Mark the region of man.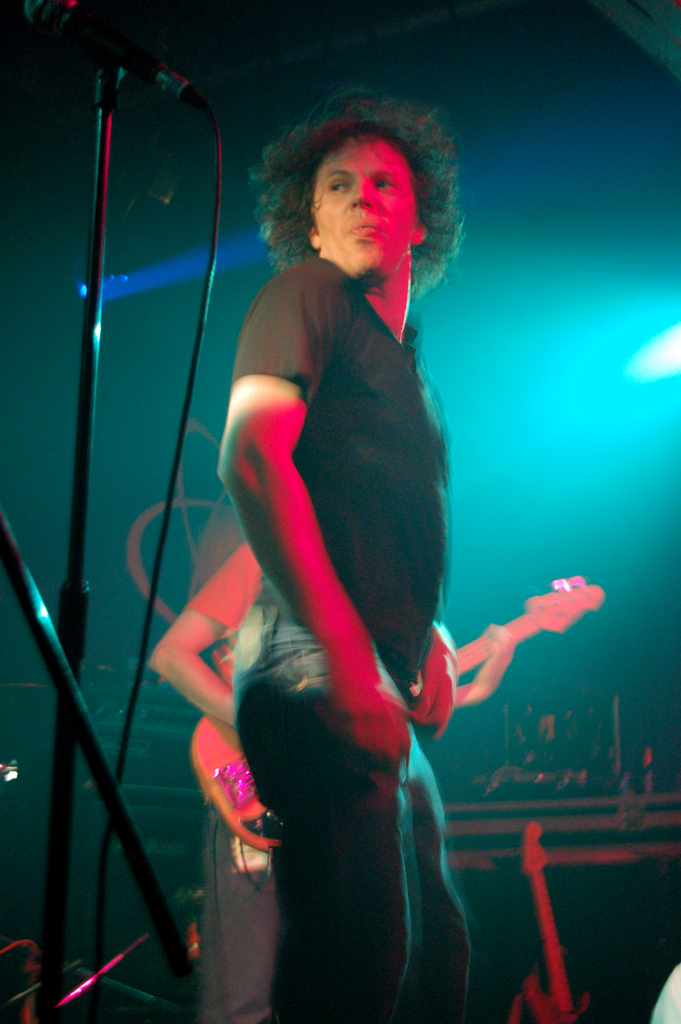
Region: Rect(231, 49, 482, 1023).
